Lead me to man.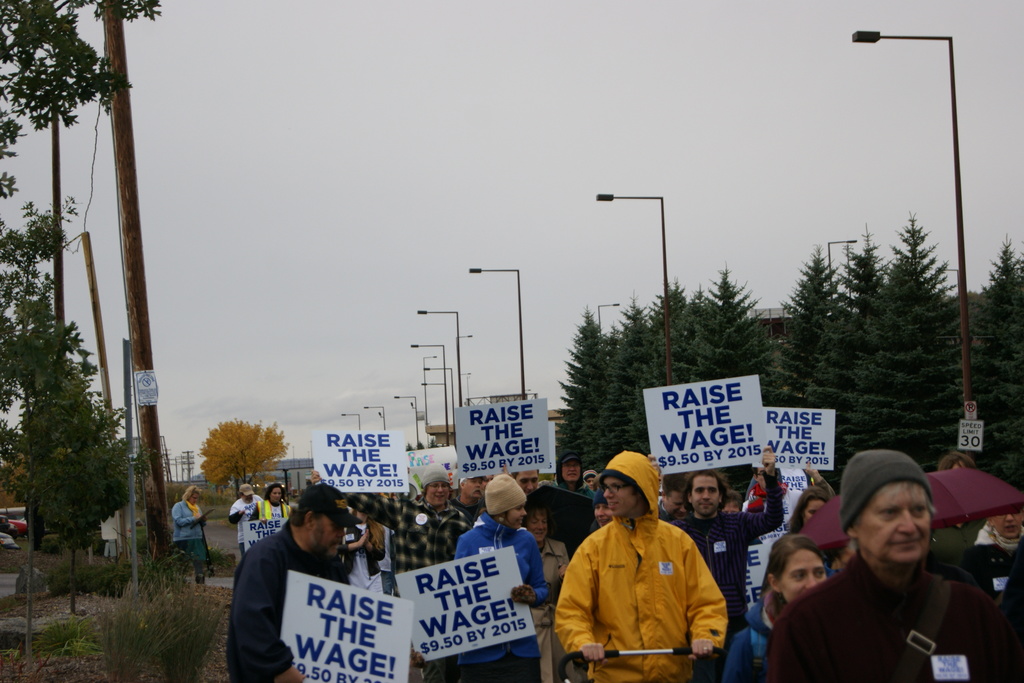
Lead to bbox=[506, 468, 539, 495].
